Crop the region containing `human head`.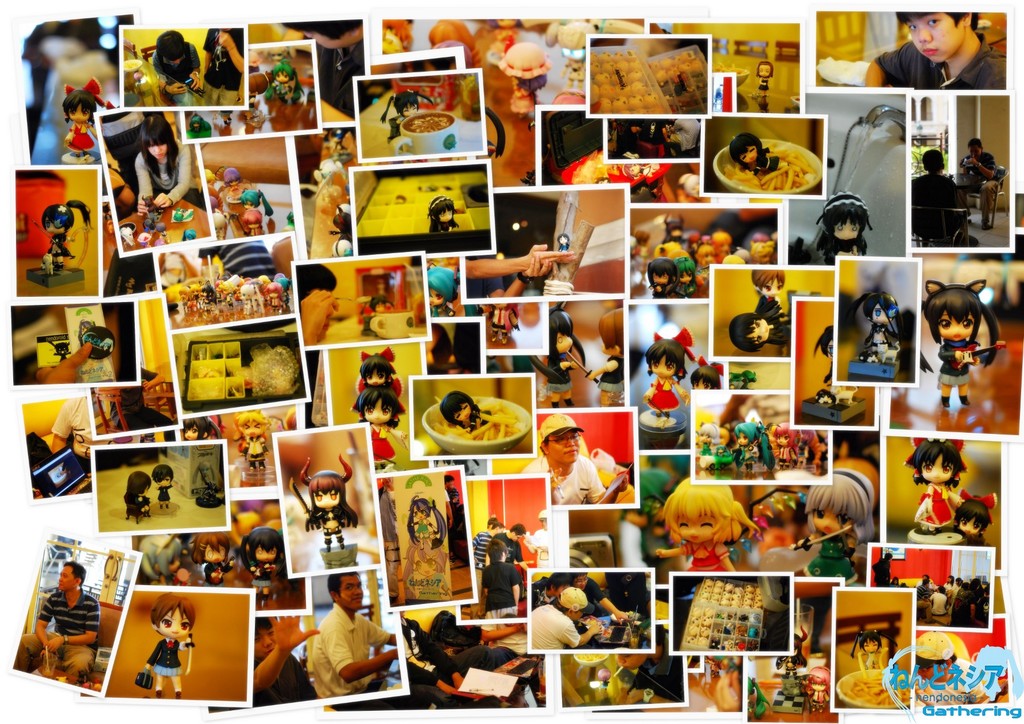
Crop region: 310/468/349/512.
